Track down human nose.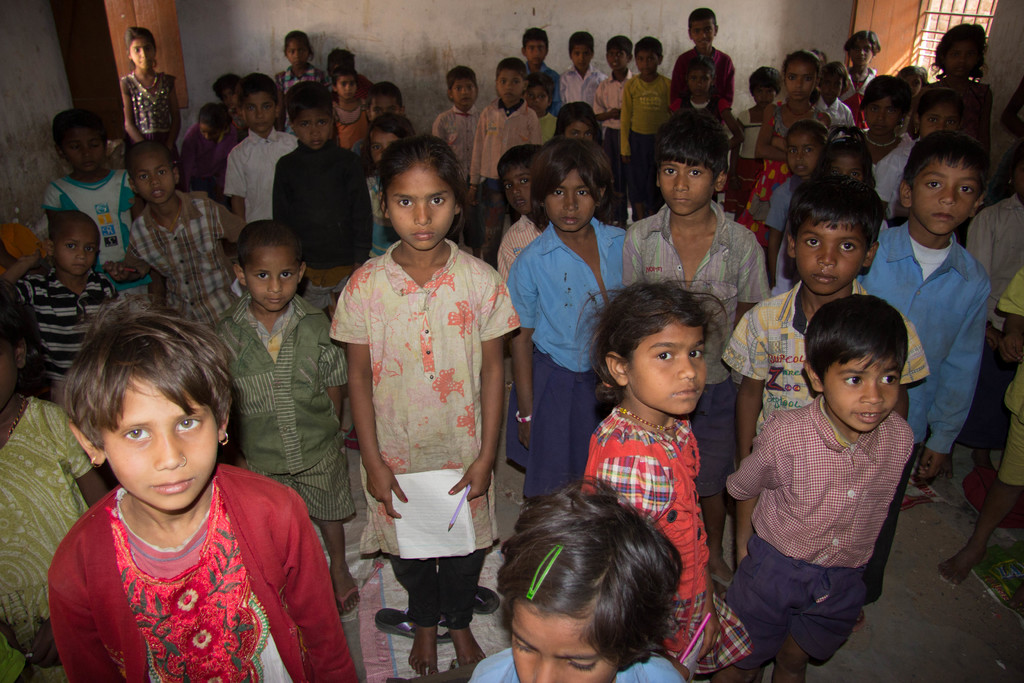
Tracked to {"left": 819, "top": 252, "right": 834, "bottom": 265}.
